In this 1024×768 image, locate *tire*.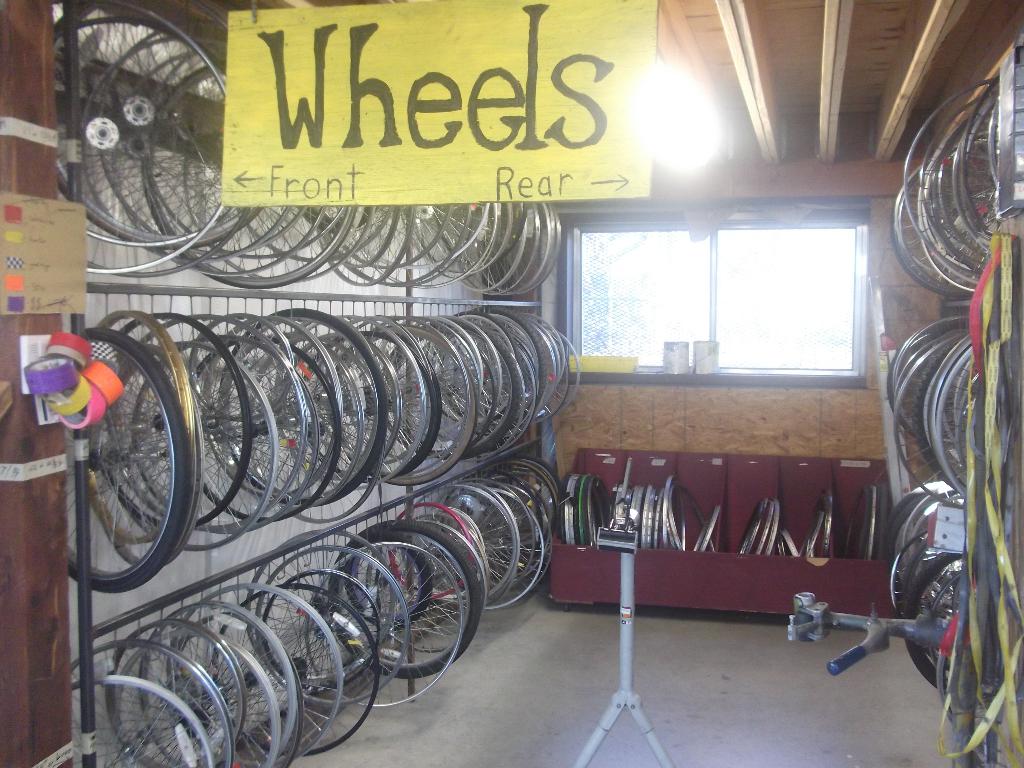
Bounding box: [899,550,963,691].
